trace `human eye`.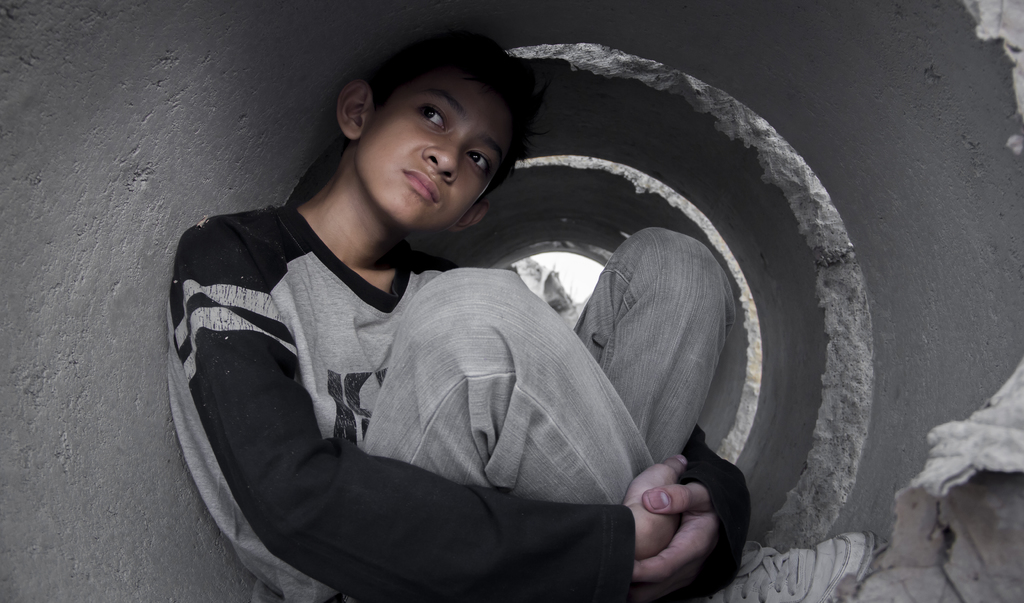
Traced to (x1=462, y1=154, x2=488, y2=179).
